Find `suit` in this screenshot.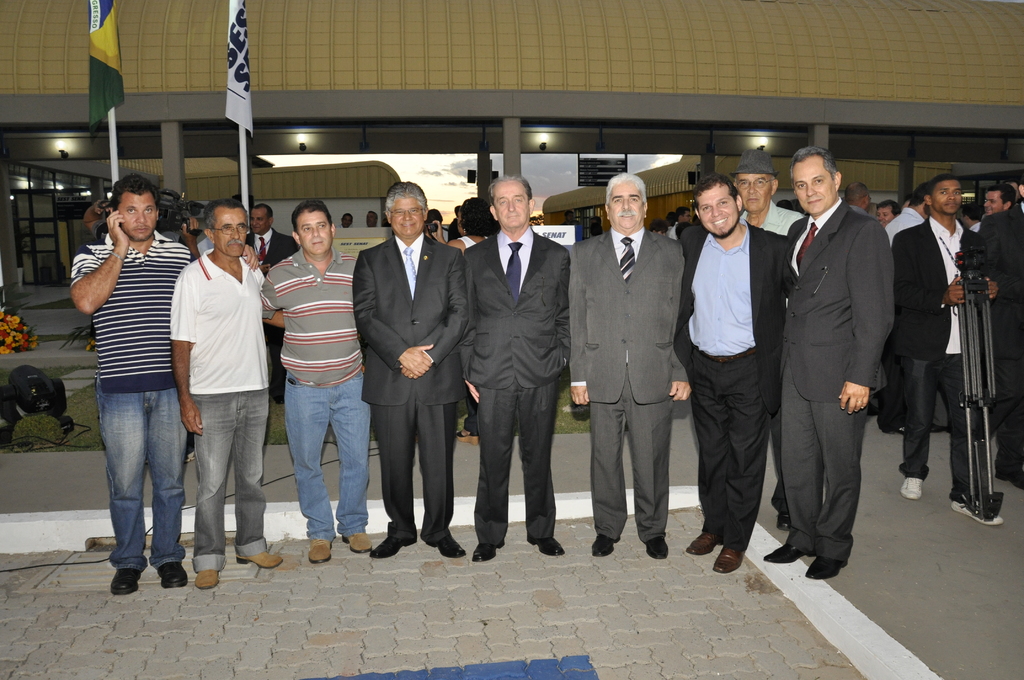
The bounding box for `suit` is BBox(246, 228, 297, 398).
